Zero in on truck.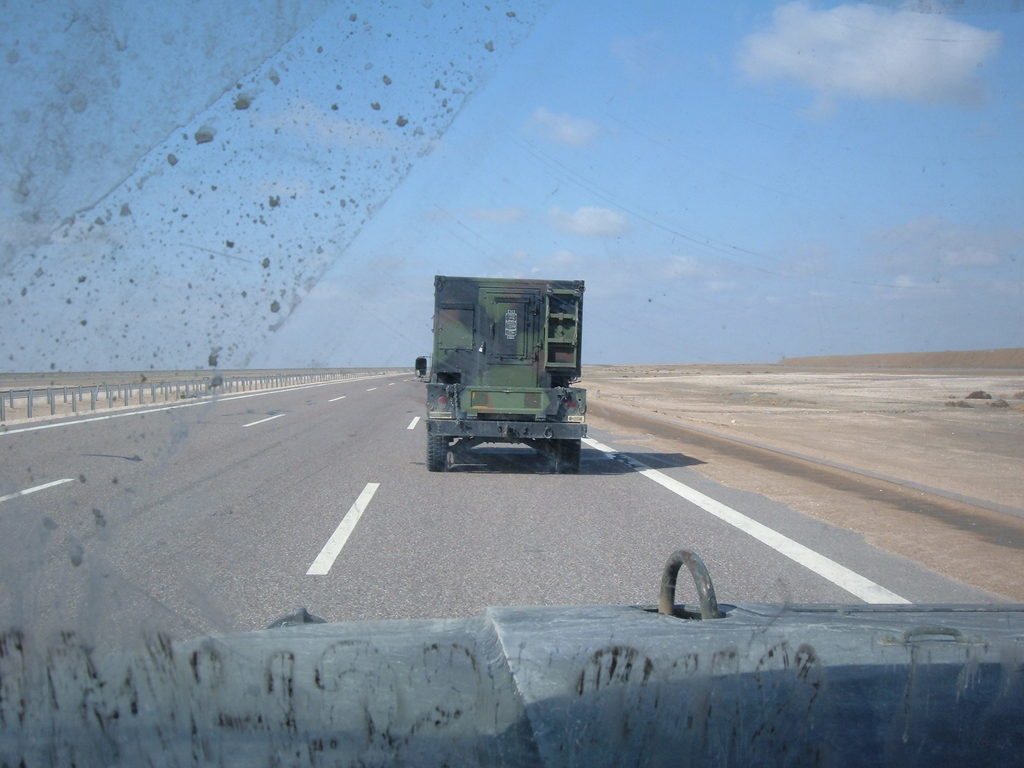
Zeroed in: bbox(405, 267, 598, 471).
